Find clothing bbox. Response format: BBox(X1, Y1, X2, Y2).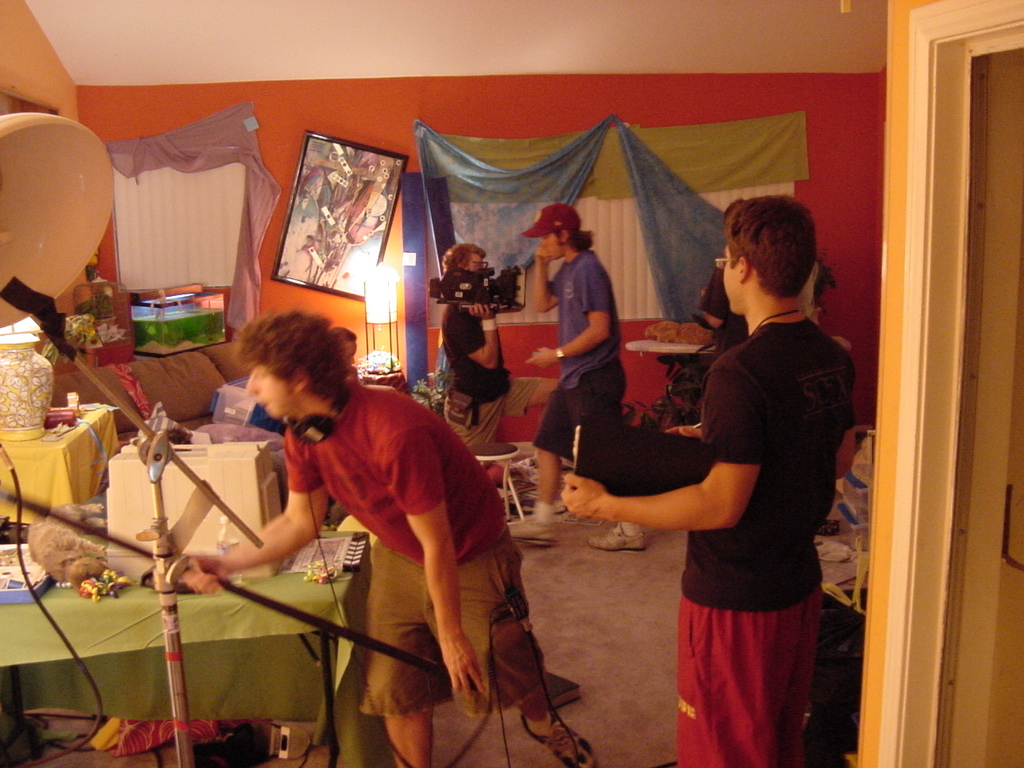
BBox(531, 258, 651, 497).
